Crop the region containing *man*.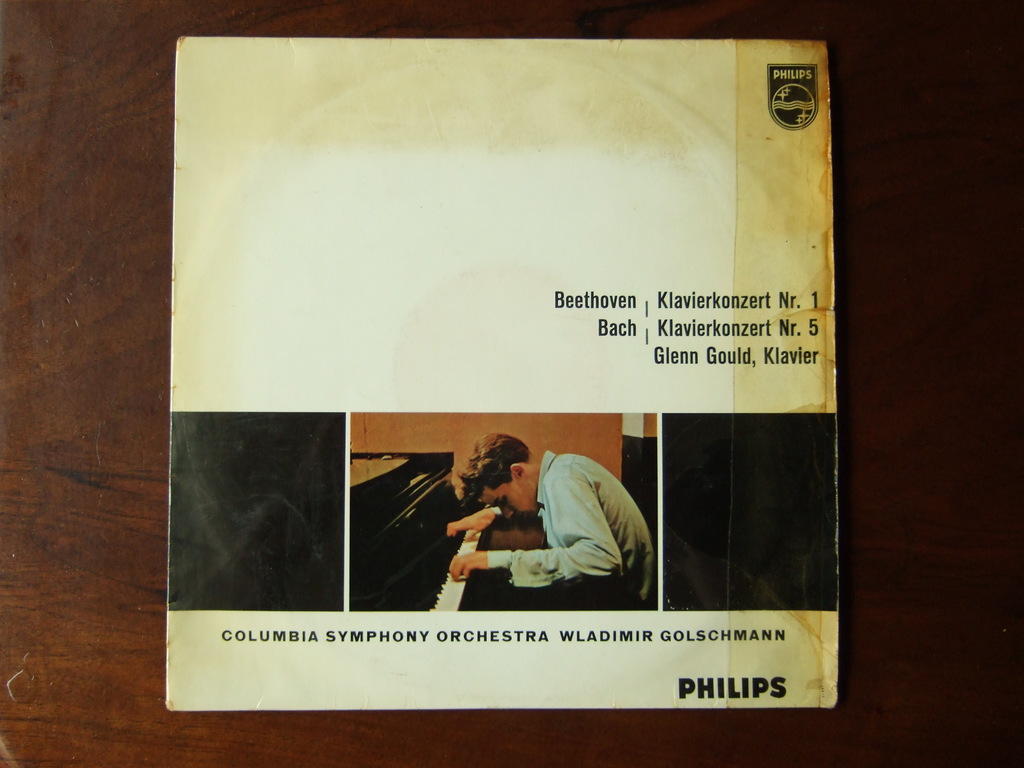
Crop region: [x1=483, y1=427, x2=666, y2=612].
